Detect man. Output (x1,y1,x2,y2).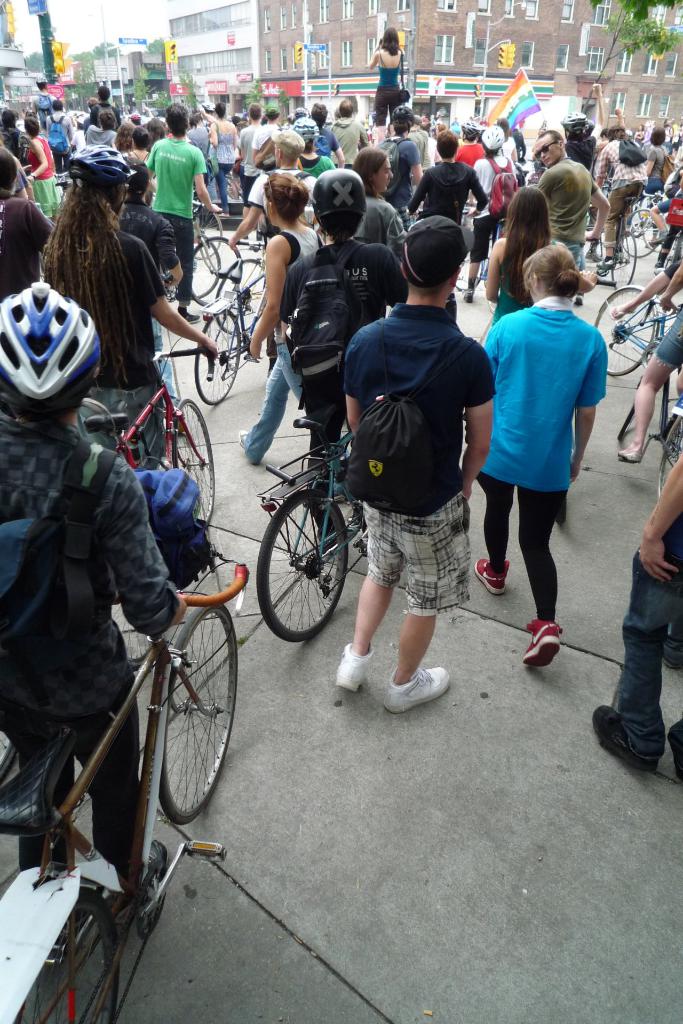
(0,275,183,881).
